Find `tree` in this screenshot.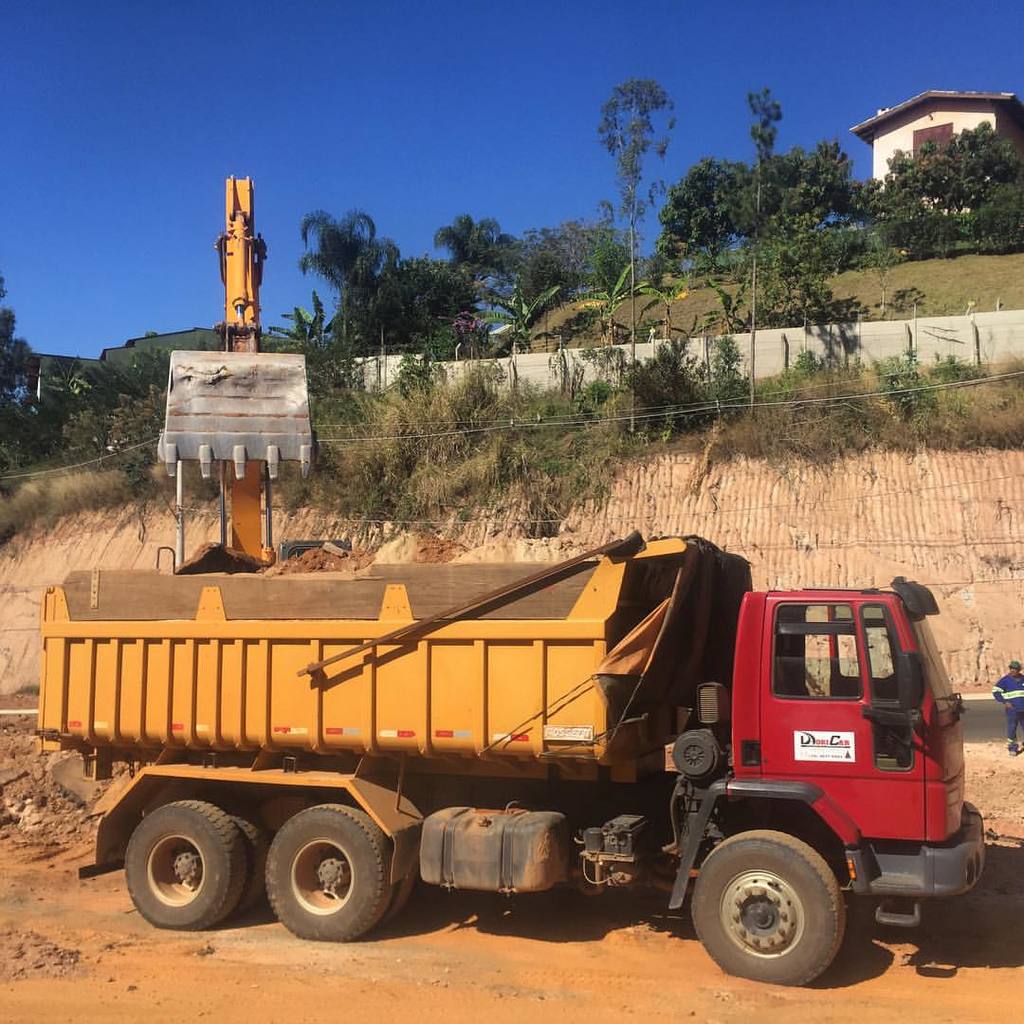
The bounding box for `tree` is select_region(300, 193, 394, 312).
